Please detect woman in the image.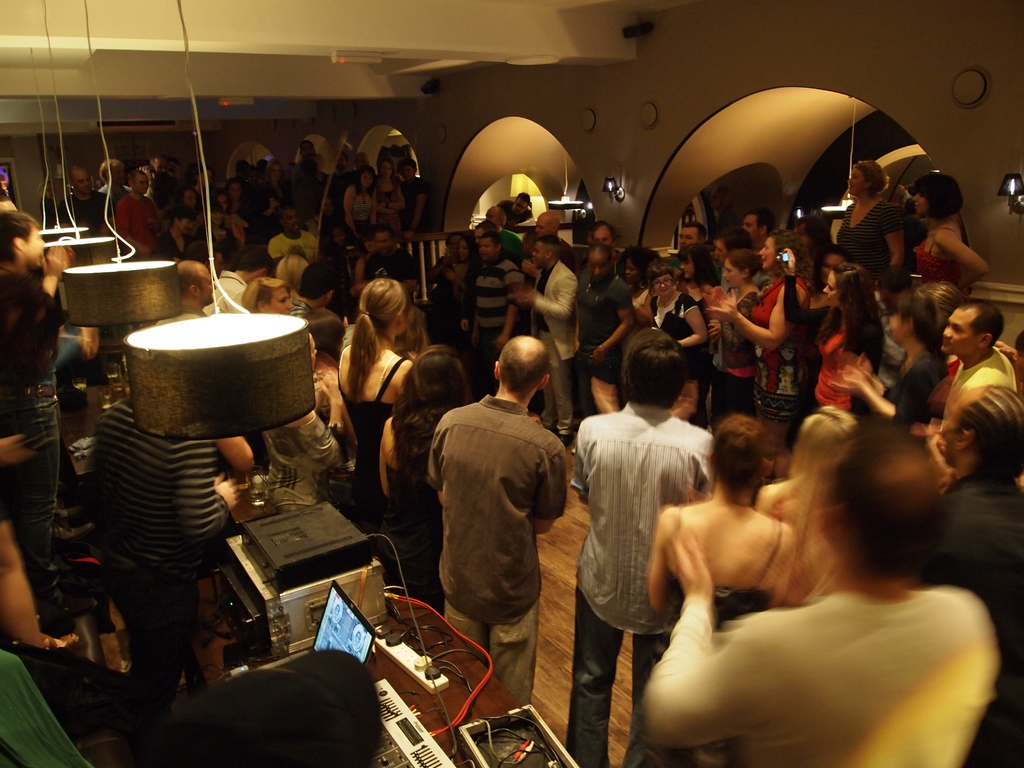
[334, 274, 413, 569].
